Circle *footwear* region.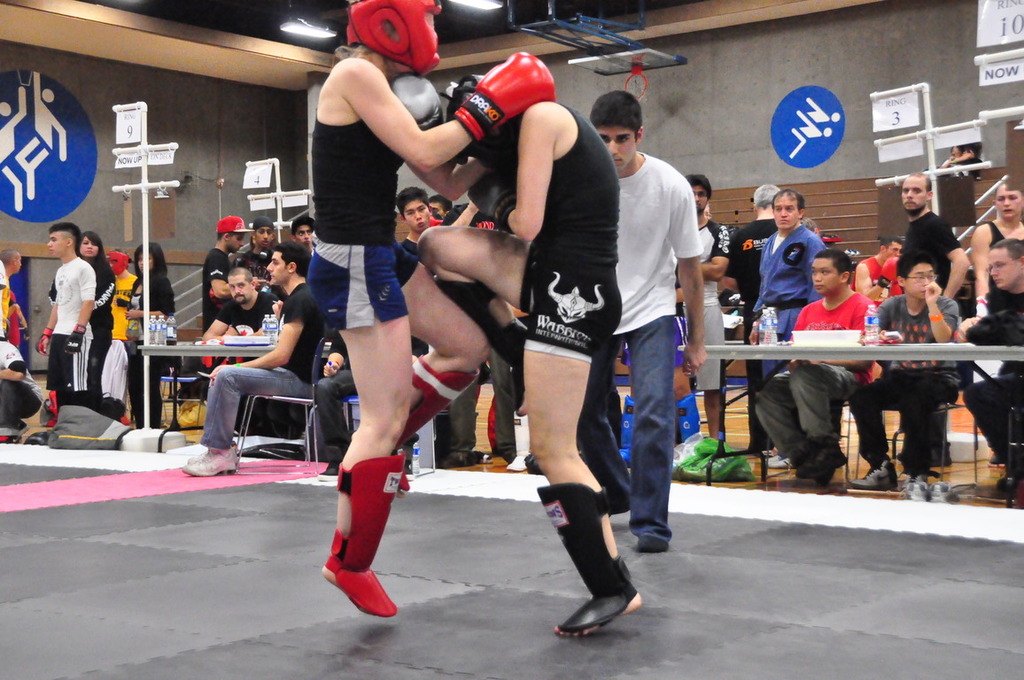
Region: crop(539, 477, 645, 640).
